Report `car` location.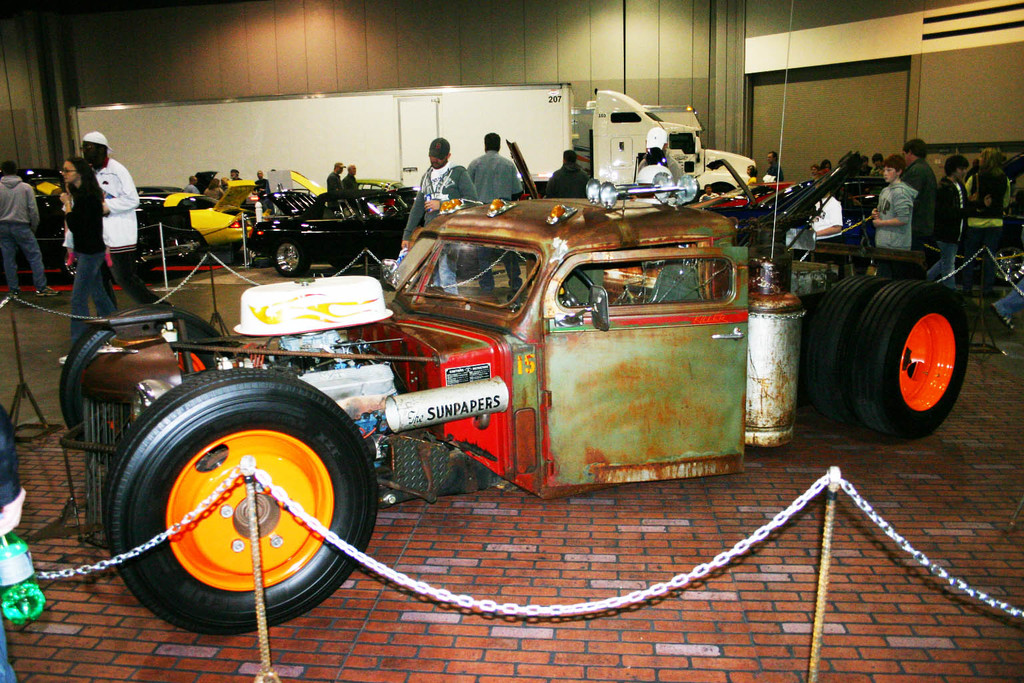
Report: 41:188:1023:645.
